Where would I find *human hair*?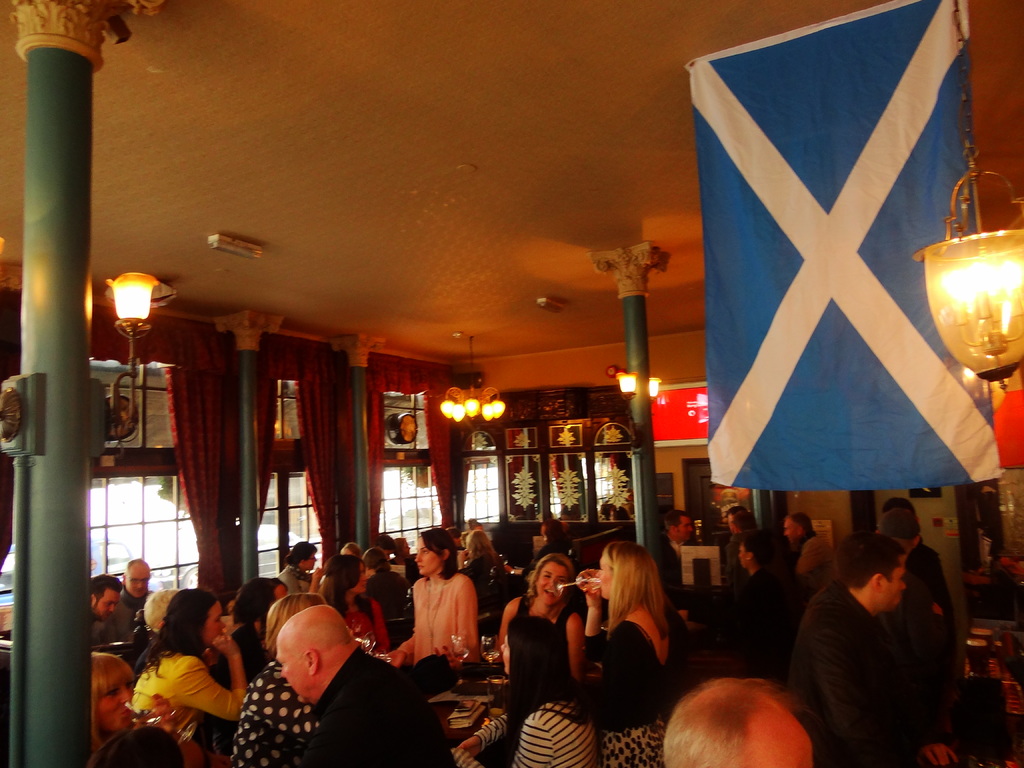
At 873:508:921:544.
